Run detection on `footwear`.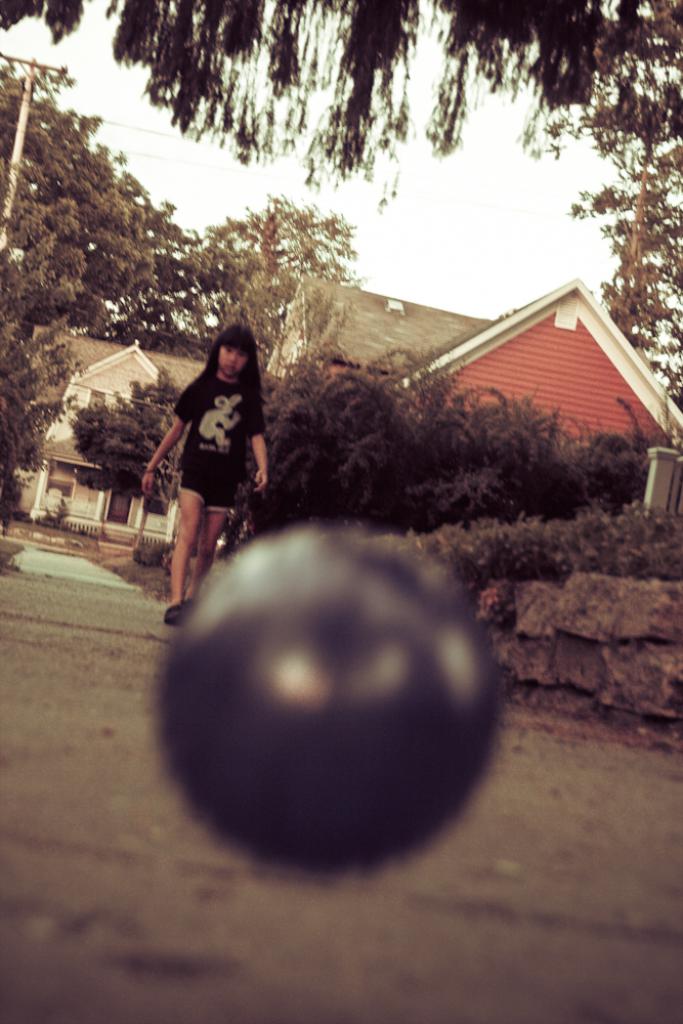
Result: bbox=[160, 600, 186, 627].
